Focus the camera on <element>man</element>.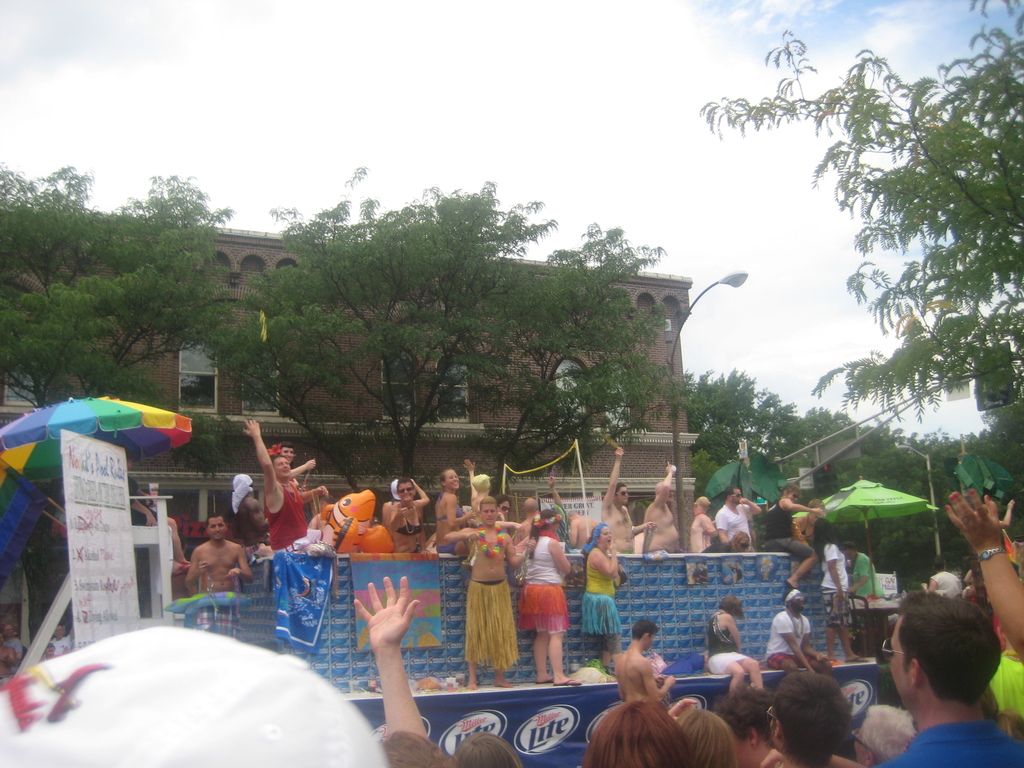
Focus region: x1=717, y1=484, x2=762, y2=562.
